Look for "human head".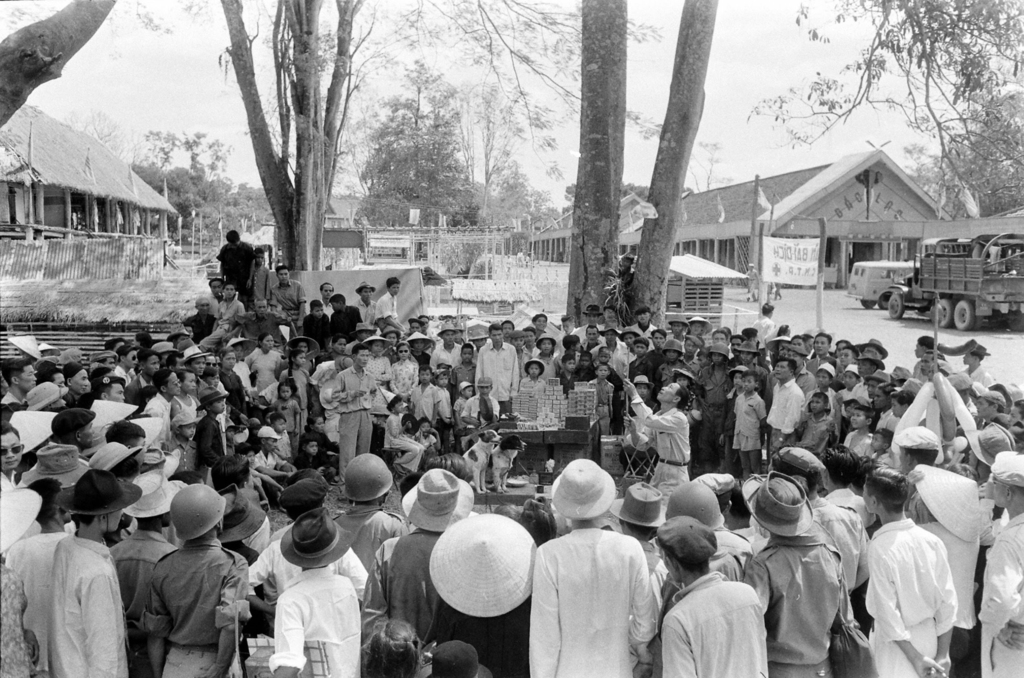
Found: 256,426,282,452.
